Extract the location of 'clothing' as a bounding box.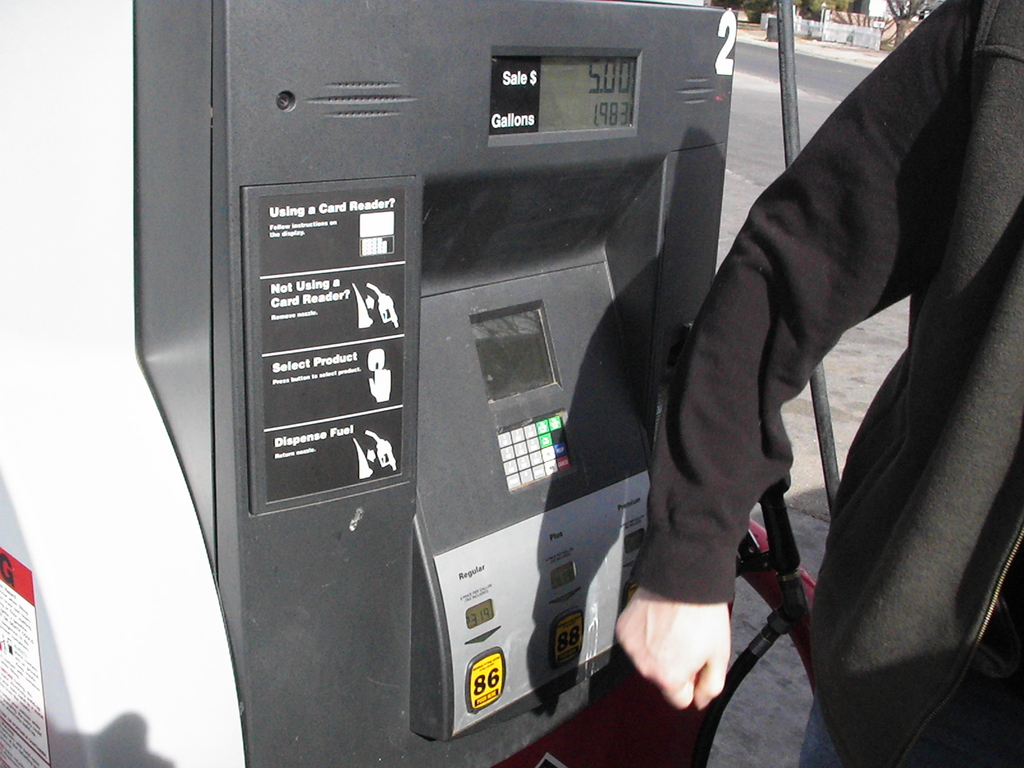
select_region(692, 0, 1000, 761).
